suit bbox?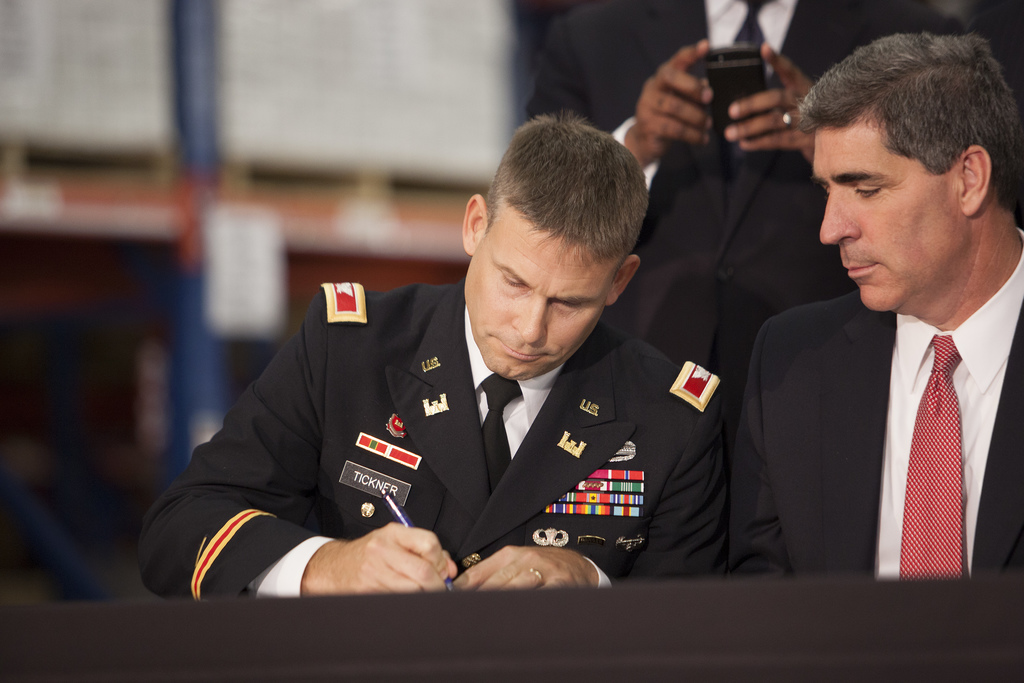
524/0/982/583
